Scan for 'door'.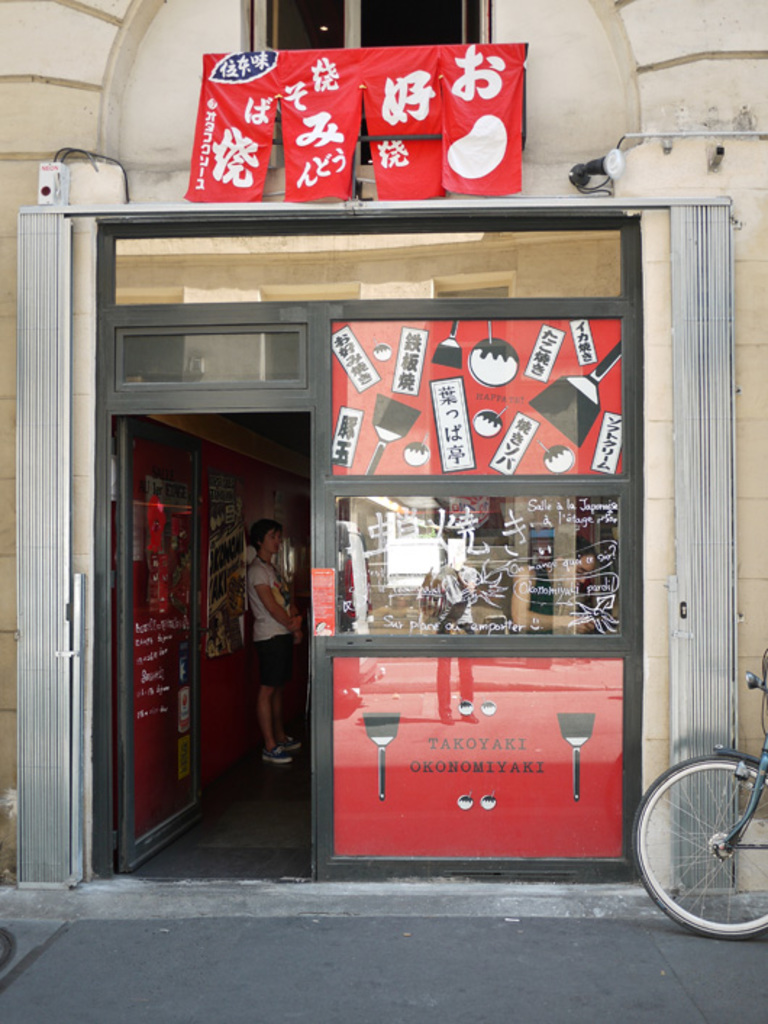
Scan result: crop(49, 211, 662, 868).
